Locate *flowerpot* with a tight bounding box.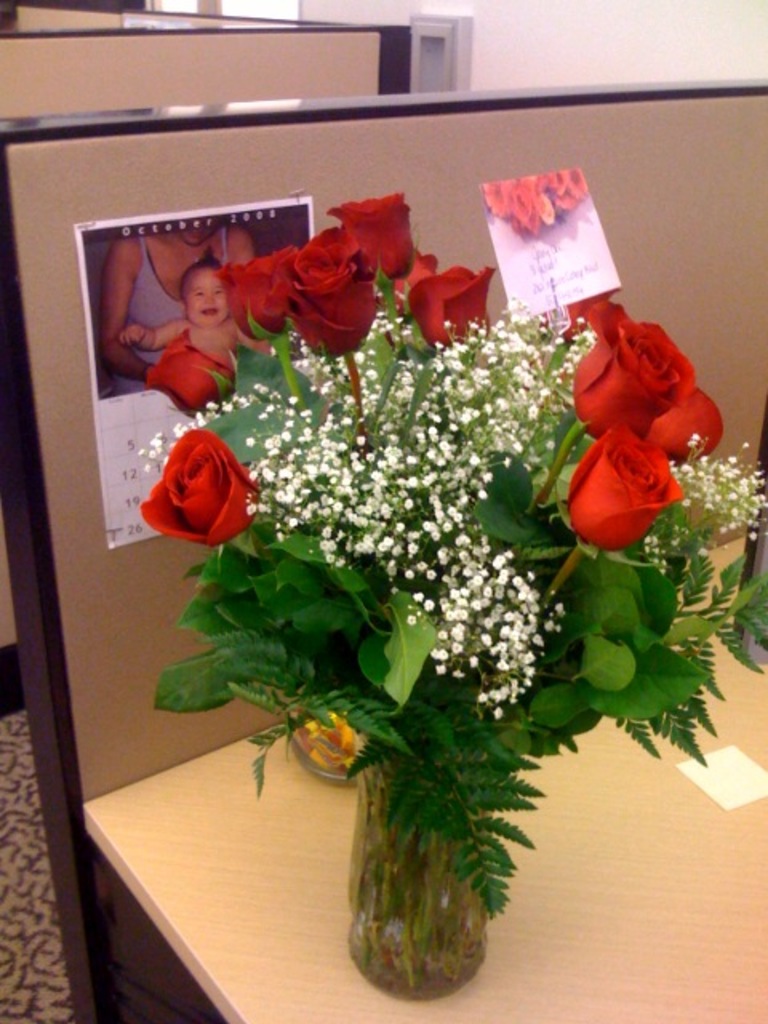
pyautogui.locateOnScreen(344, 715, 523, 997).
